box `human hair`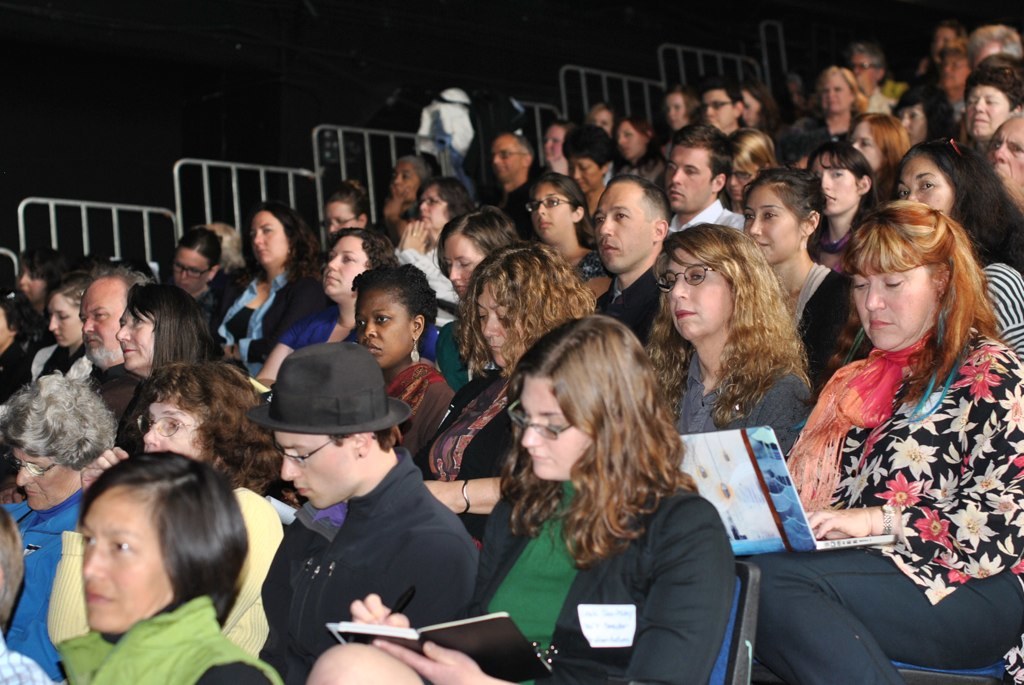
<box>47,269,97,313</box>
